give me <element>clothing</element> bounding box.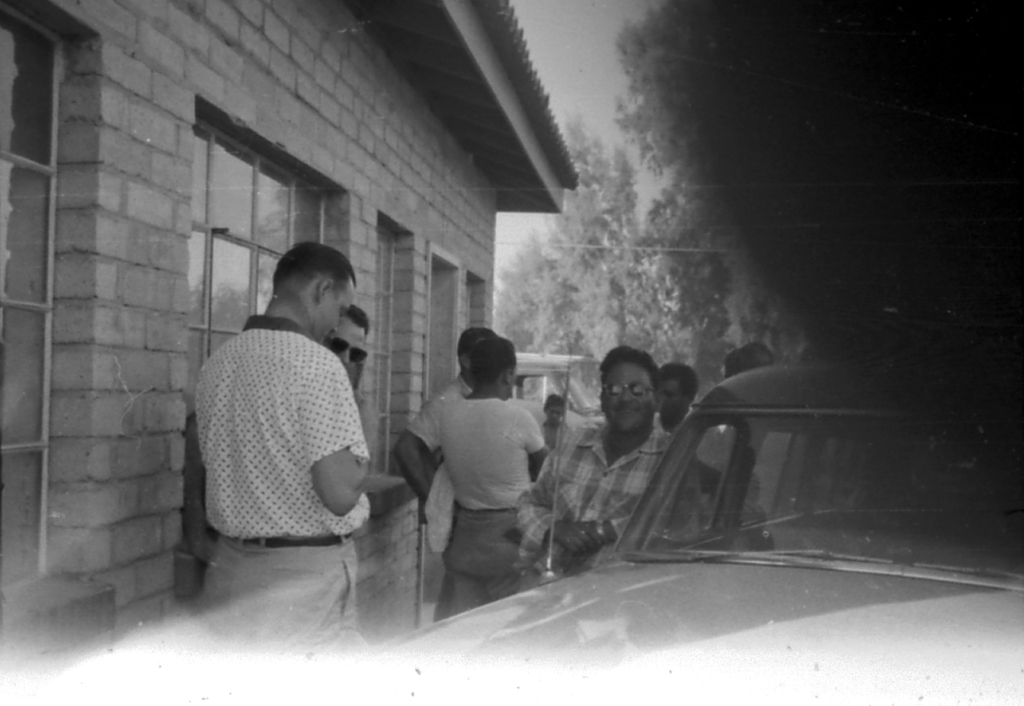
(431, 390, 540, 610).
